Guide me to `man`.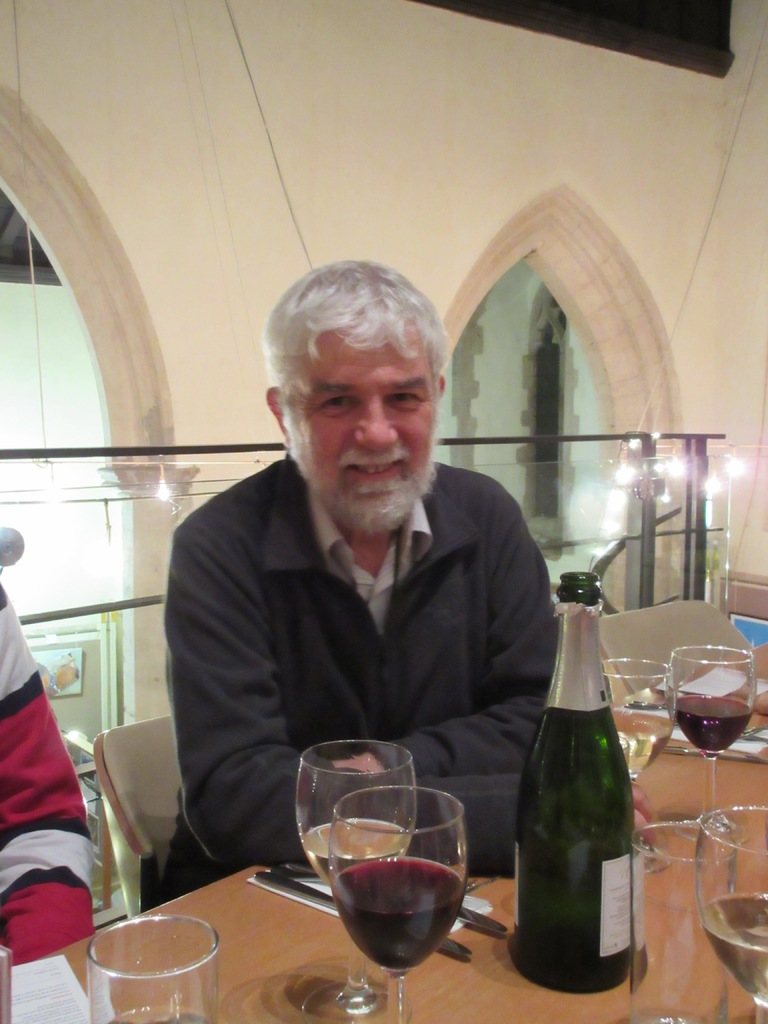
Guidance: (161,258,657,893).
